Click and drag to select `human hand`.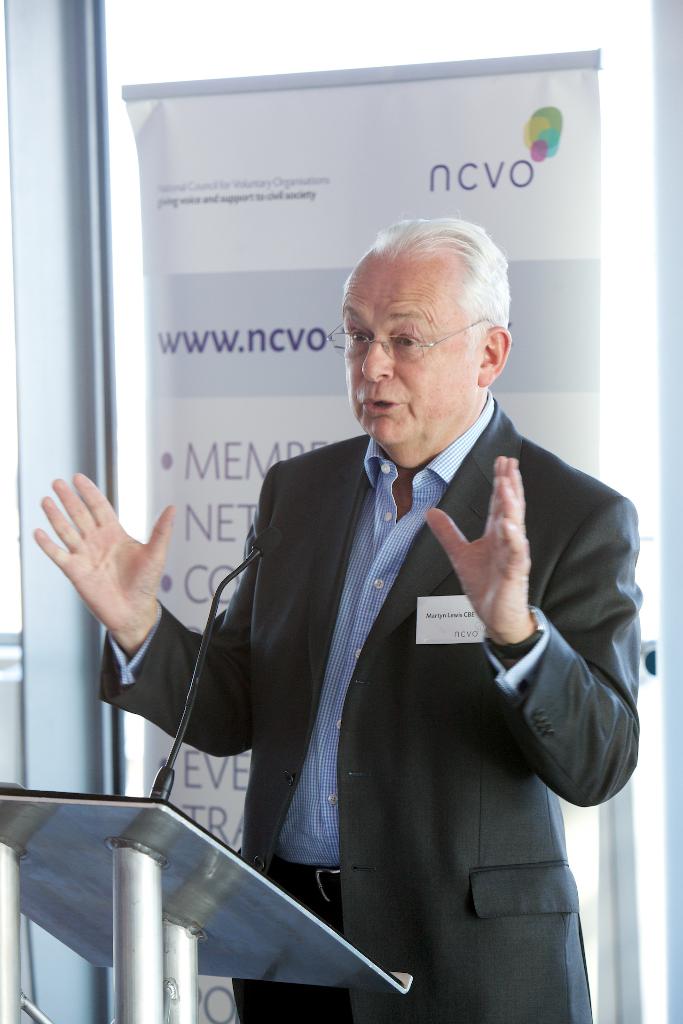
Selection: box=[429, 454, 532, 641].
